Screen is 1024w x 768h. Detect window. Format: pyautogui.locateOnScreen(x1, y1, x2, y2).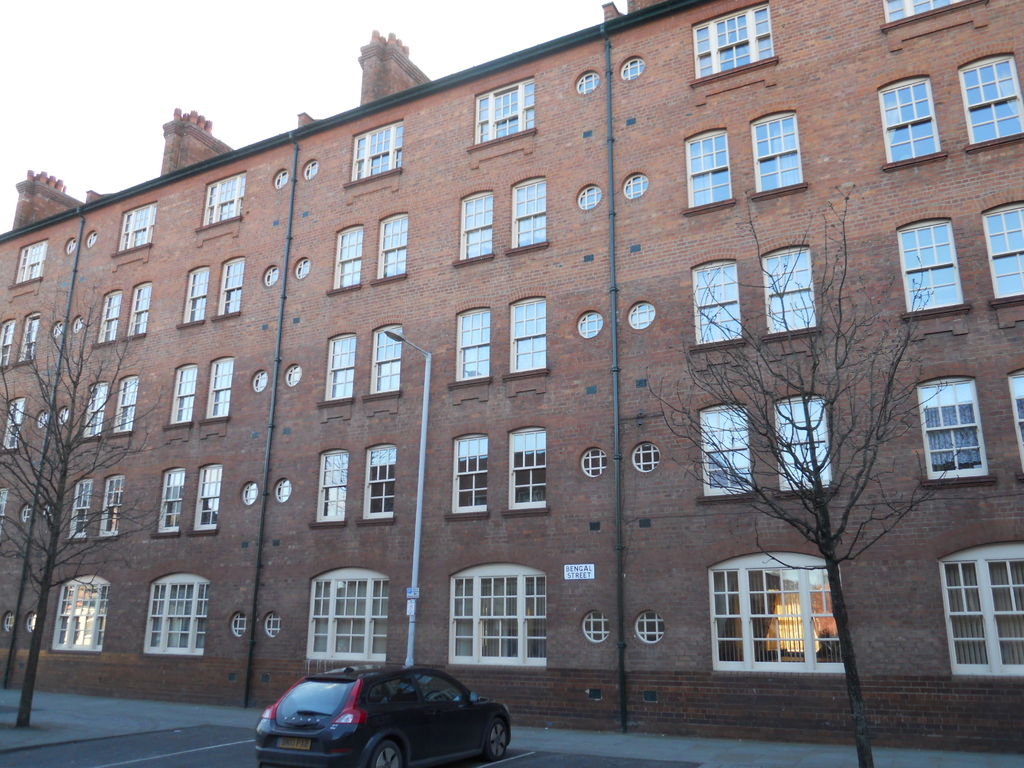
pyautogui.locateOnScreen(364, 443, 397, 521).
